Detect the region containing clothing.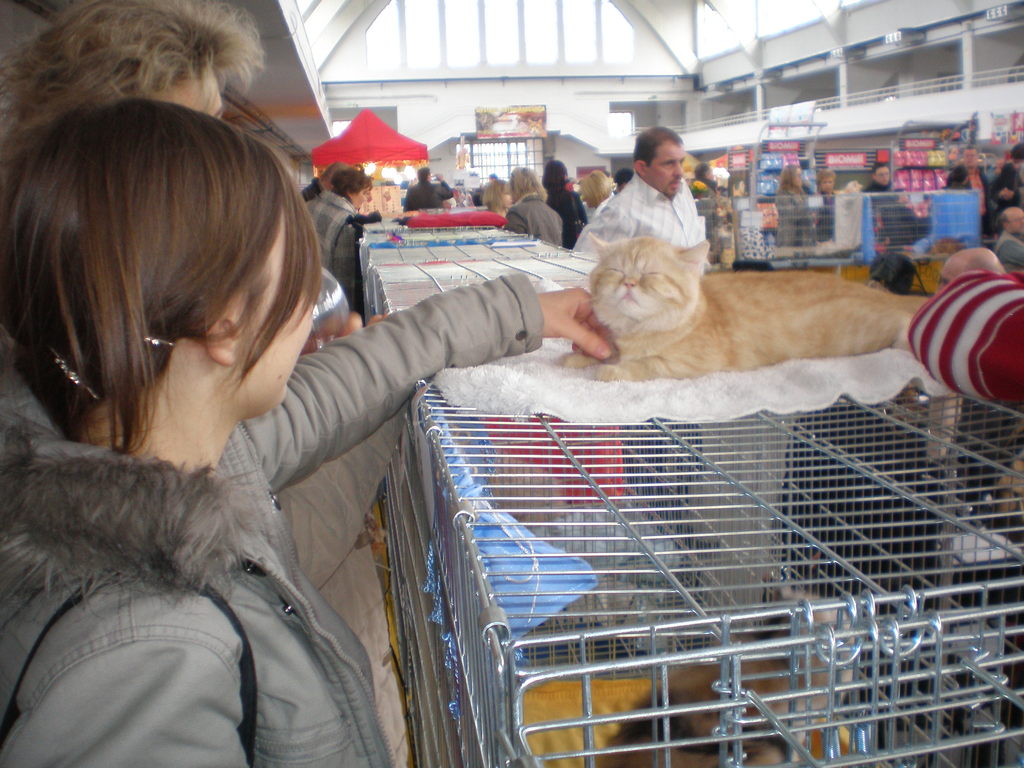
<box>300,170,323,200</box>.
